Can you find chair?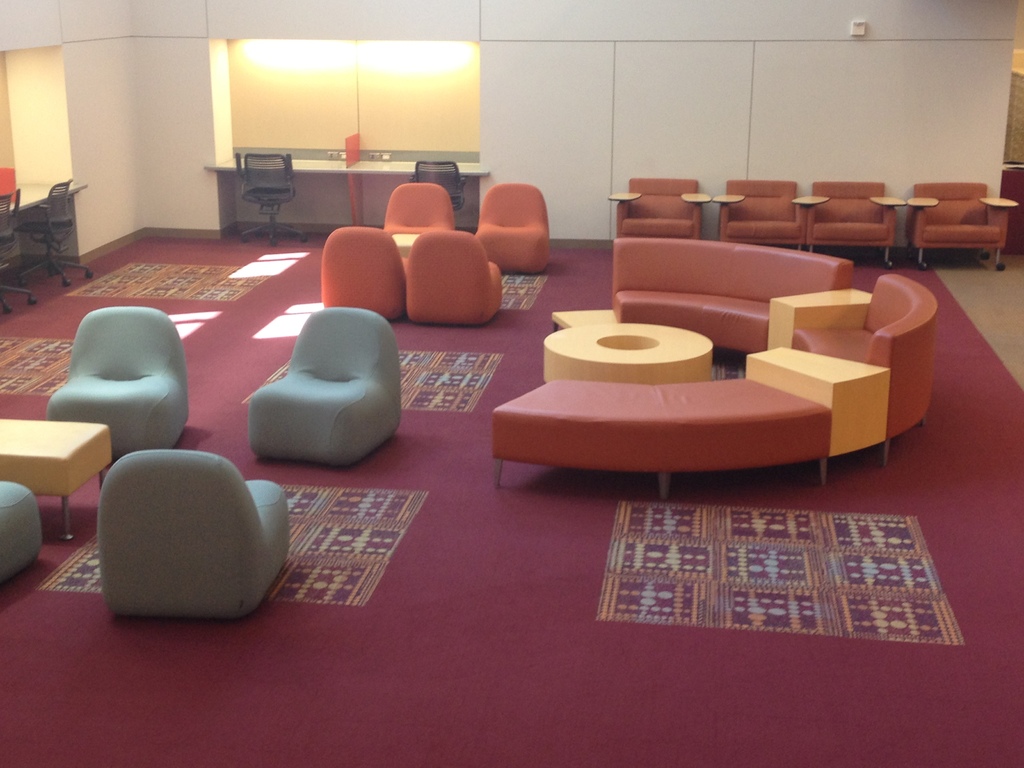
Yes, bounding box: <region>76, 435, 294, 628</region>.
